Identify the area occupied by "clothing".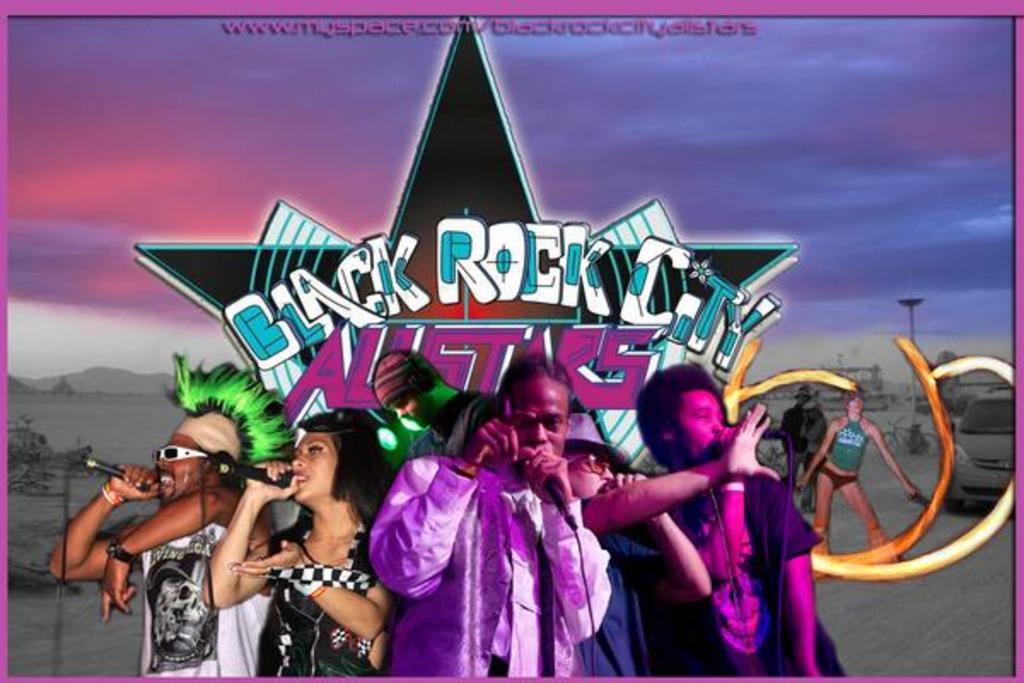
Area: BBox(126, 521, 292, 681).
